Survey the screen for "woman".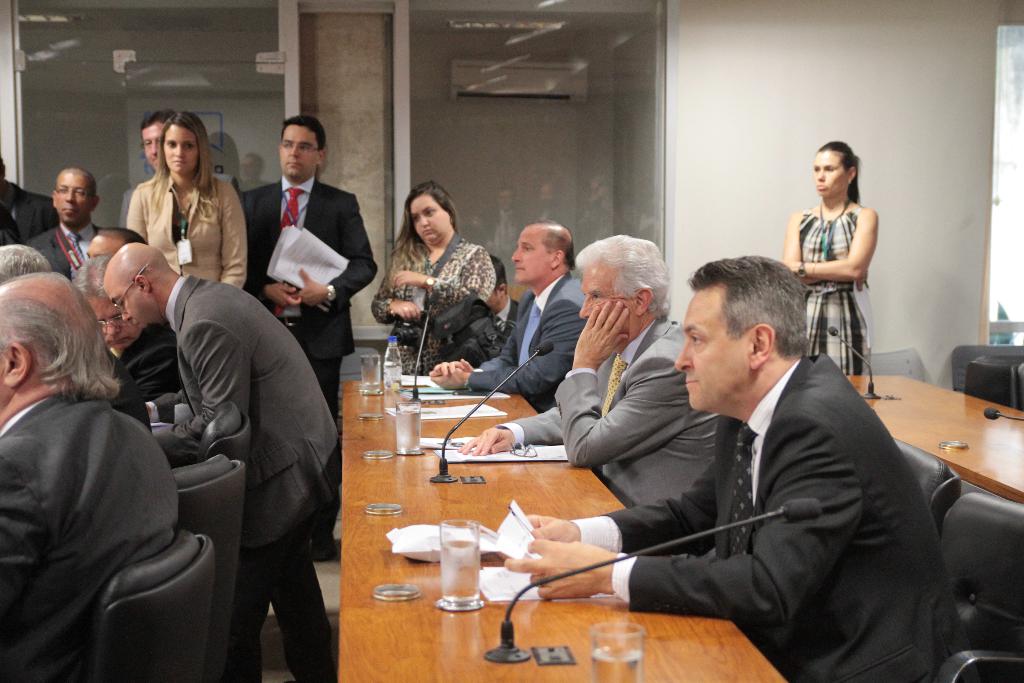
Survey found: bbox=(781, 141, 882, 387).
